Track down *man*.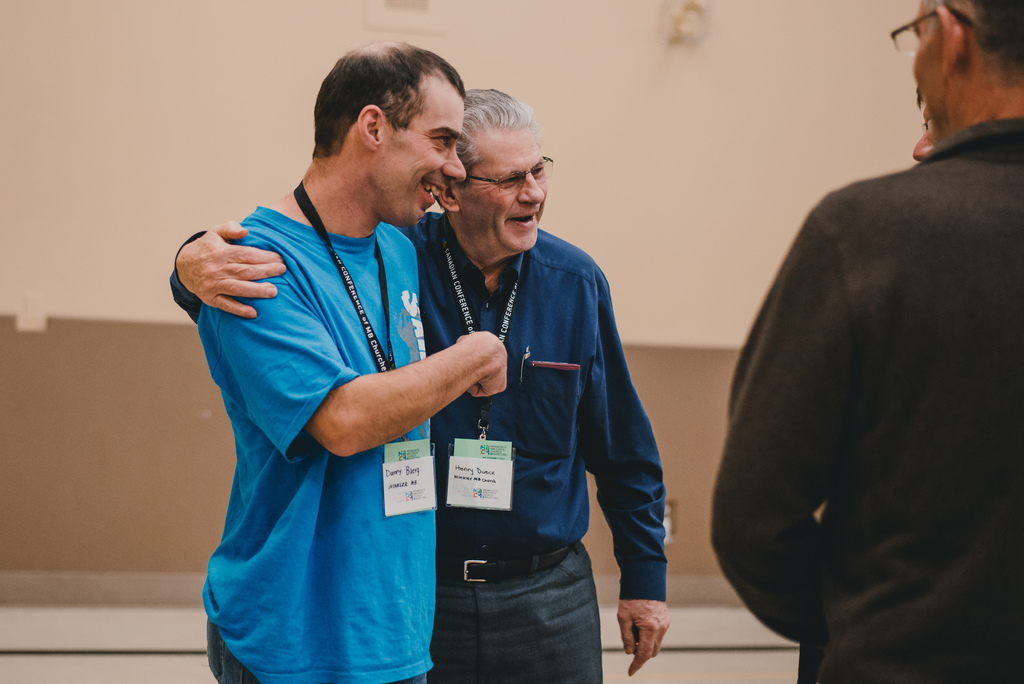
Tracked to (left=196, top=37, right=506, bottom=683).
